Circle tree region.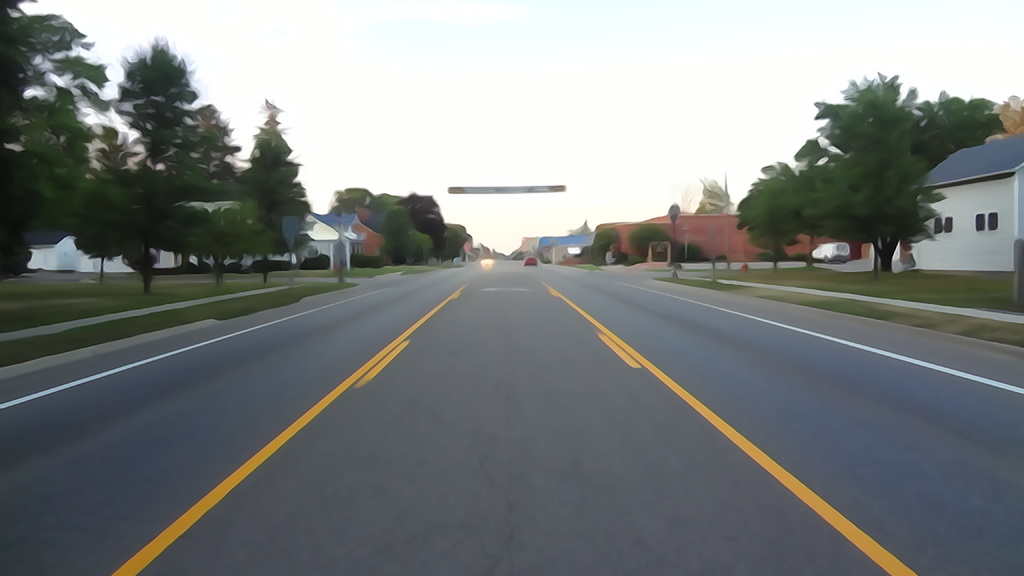
Region: detection(327, 180, 376, 214).
